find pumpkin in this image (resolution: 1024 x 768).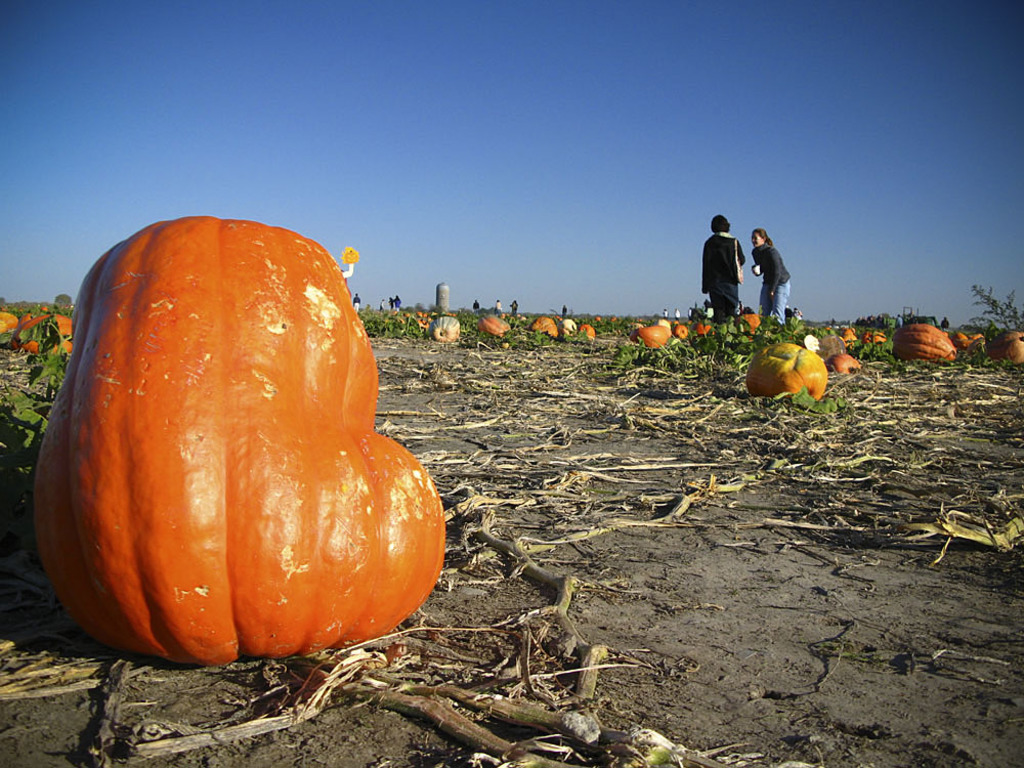
{"x1": 735, "y1": 312, "x2": 768, "y2": 344}.
